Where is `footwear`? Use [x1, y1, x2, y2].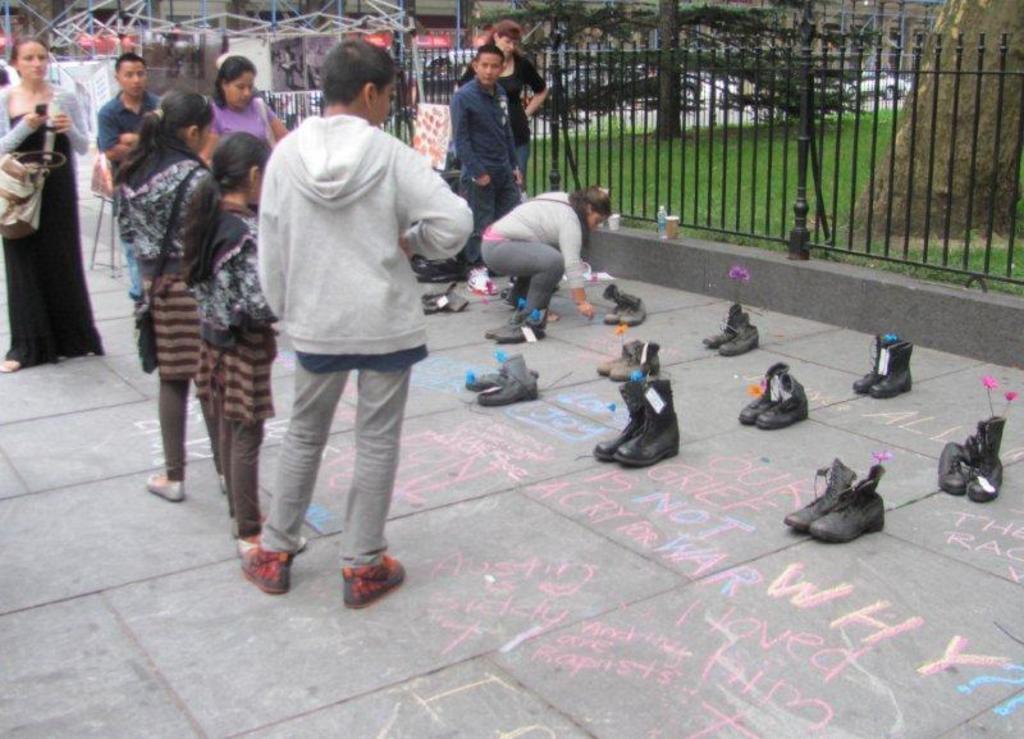
[241, 547, 288, 593].
